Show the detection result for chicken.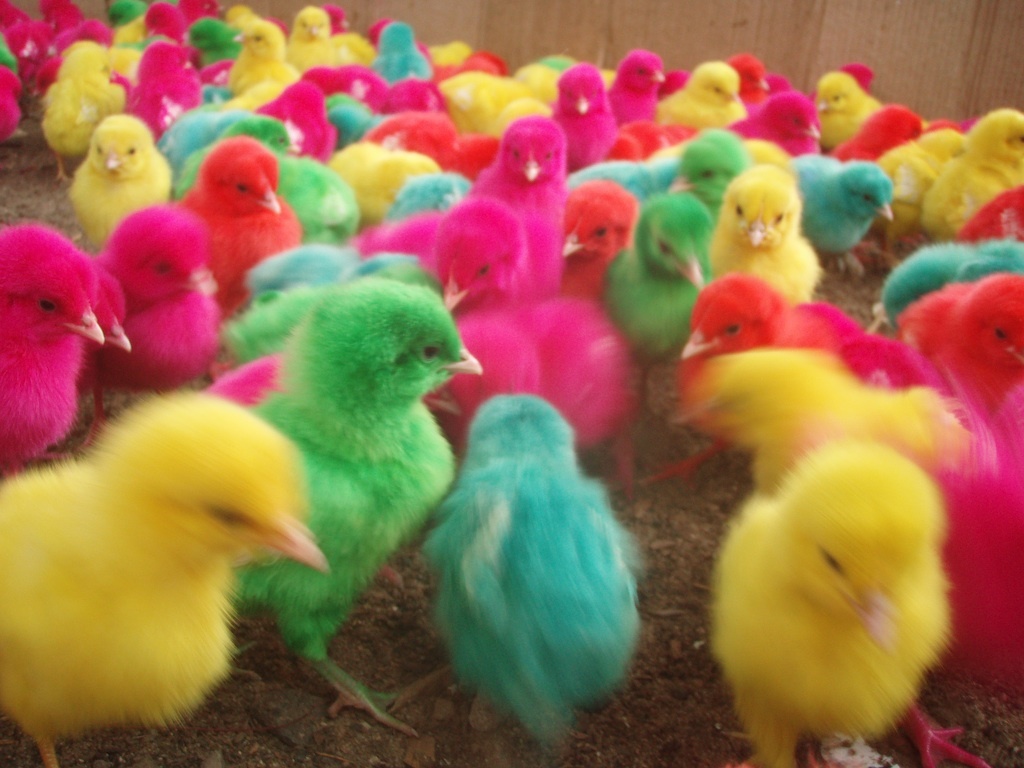
(225, 267, 479, 729).
